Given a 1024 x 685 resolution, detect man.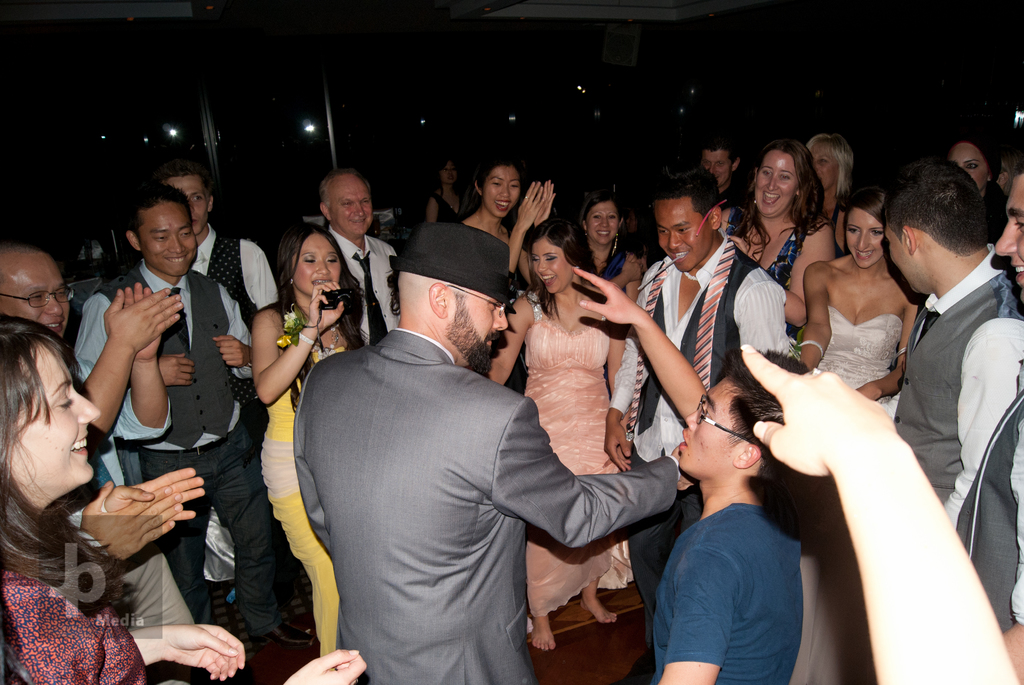
(left=0, top=240, right=195, bottom=684).
